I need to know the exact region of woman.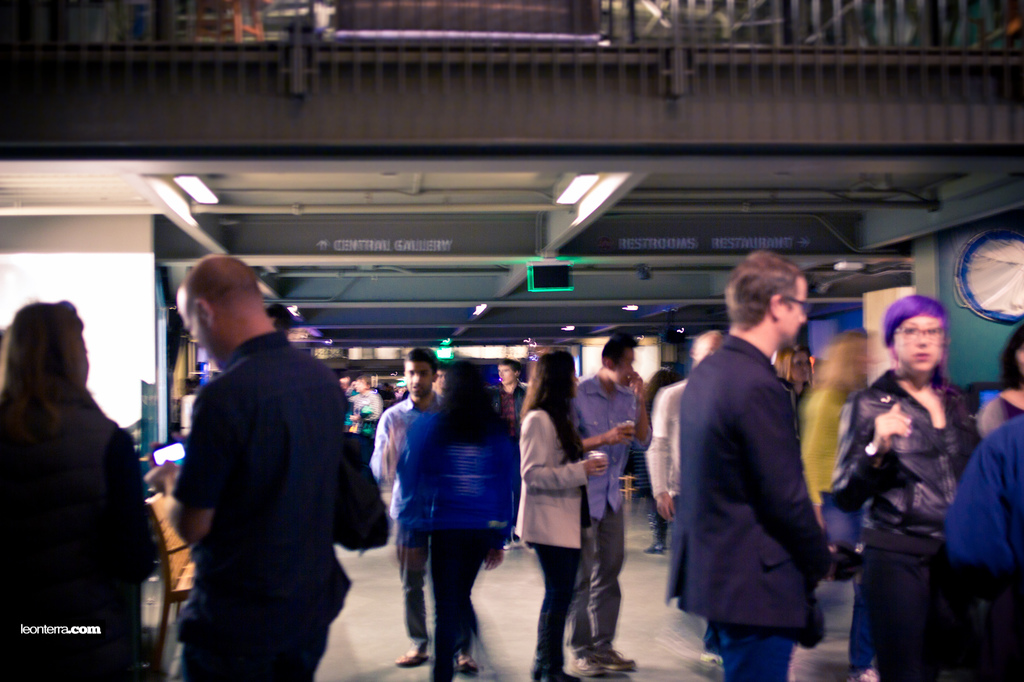
Region: <bbox>976, 319, 1023, 435</bbox>.
